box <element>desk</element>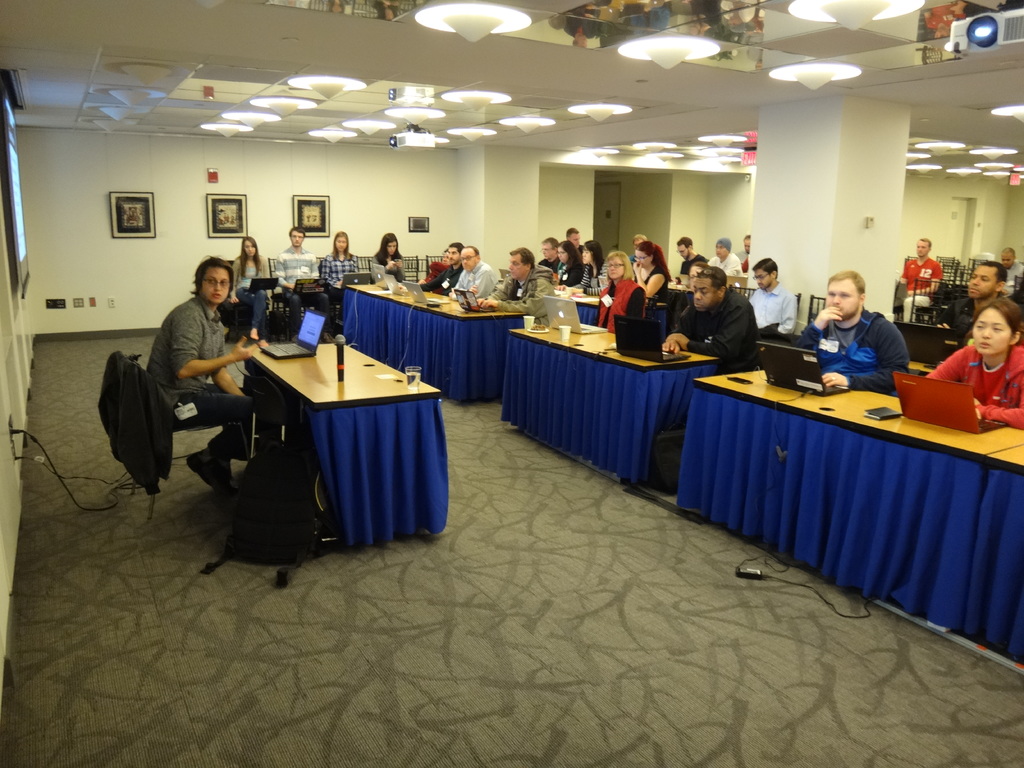
select_region(674, 362, 1023, 671)
